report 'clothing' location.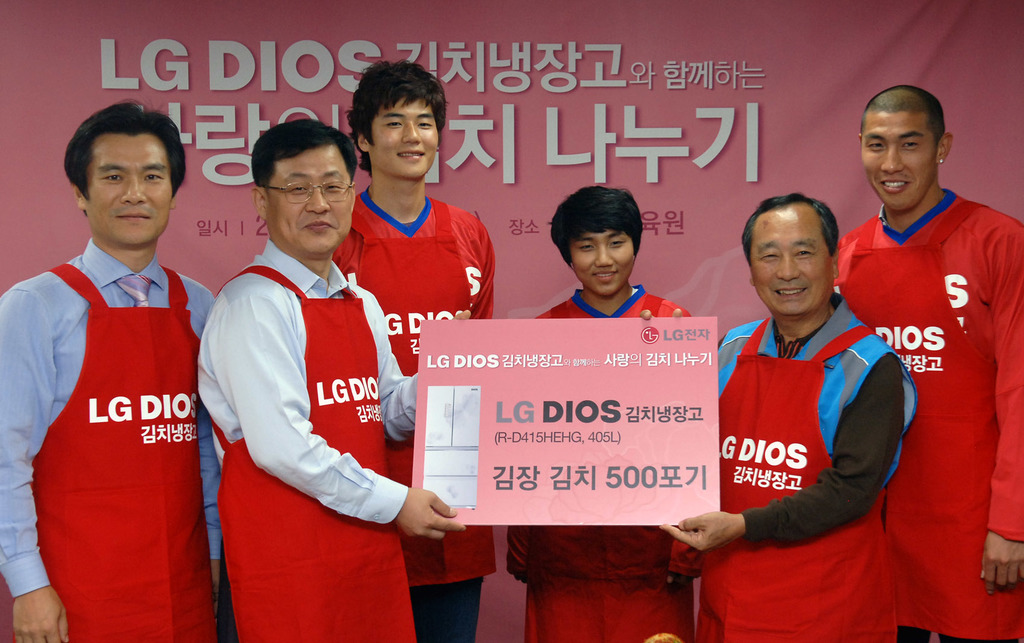
Report: bbox(196, 235, 422, 642).
